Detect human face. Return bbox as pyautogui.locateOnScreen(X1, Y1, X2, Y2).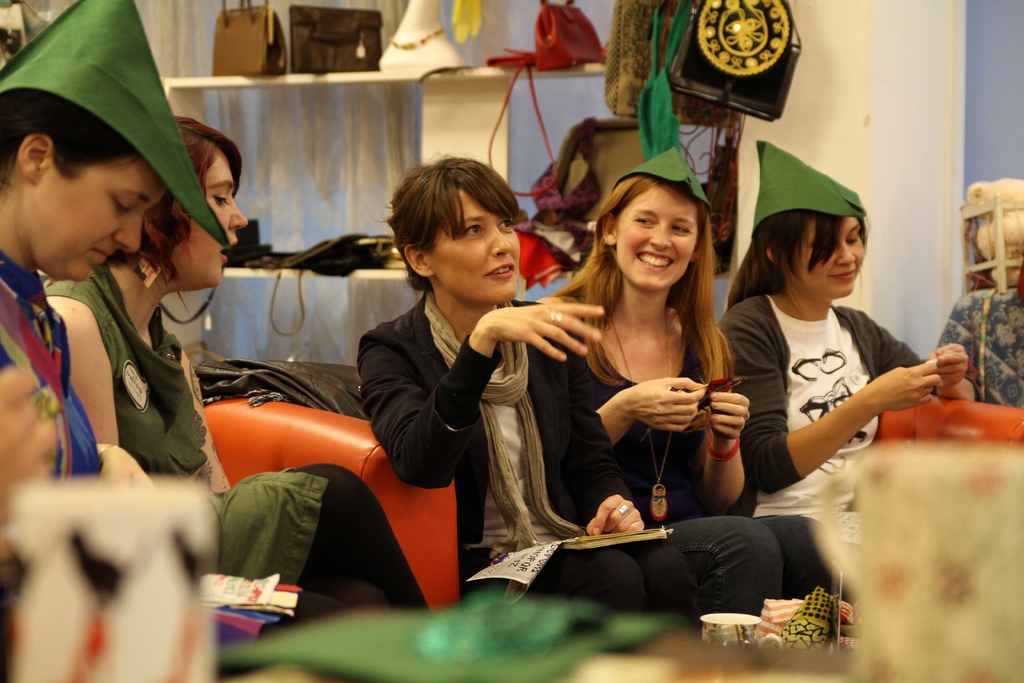
pyautogui.locateOnScreen(618, 189, 700, 288).
